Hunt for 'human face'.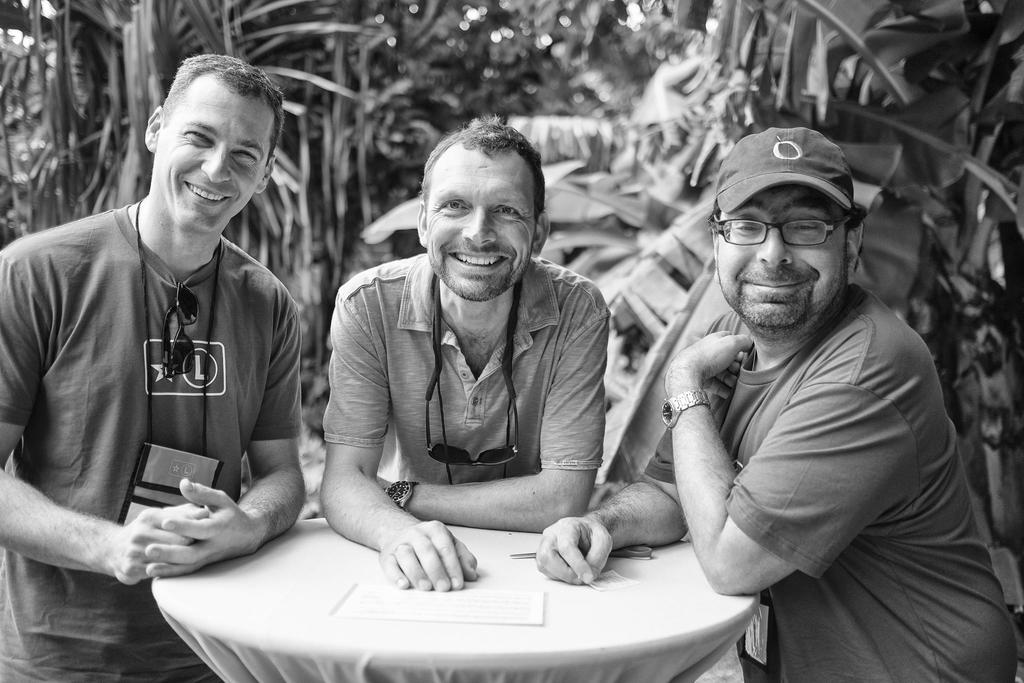
Hunted down at x1=157 y1=84 x2=273 y2=231.
